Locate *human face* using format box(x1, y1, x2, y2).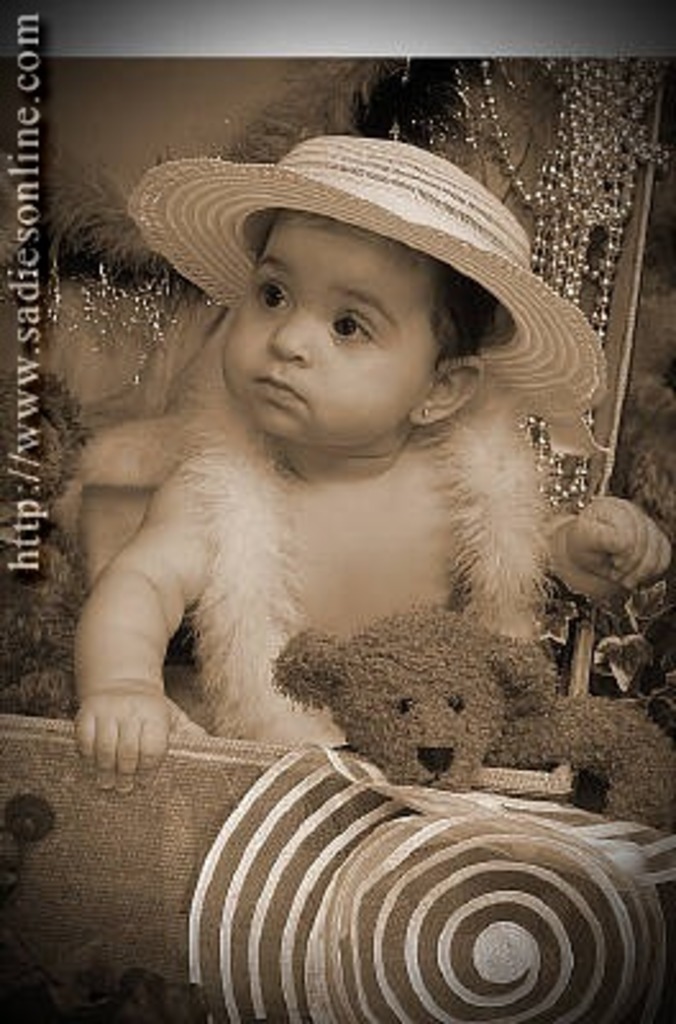
box(225, 215, 417, 445).
